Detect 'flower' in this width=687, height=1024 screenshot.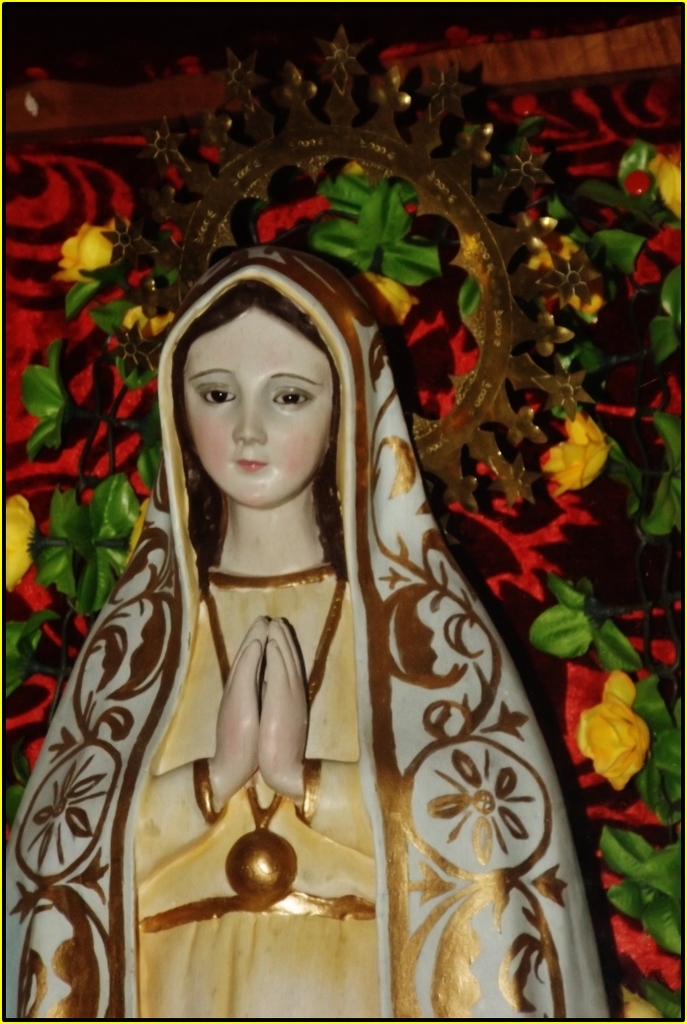
Detection: bbox(58, 217, 112, 284).
